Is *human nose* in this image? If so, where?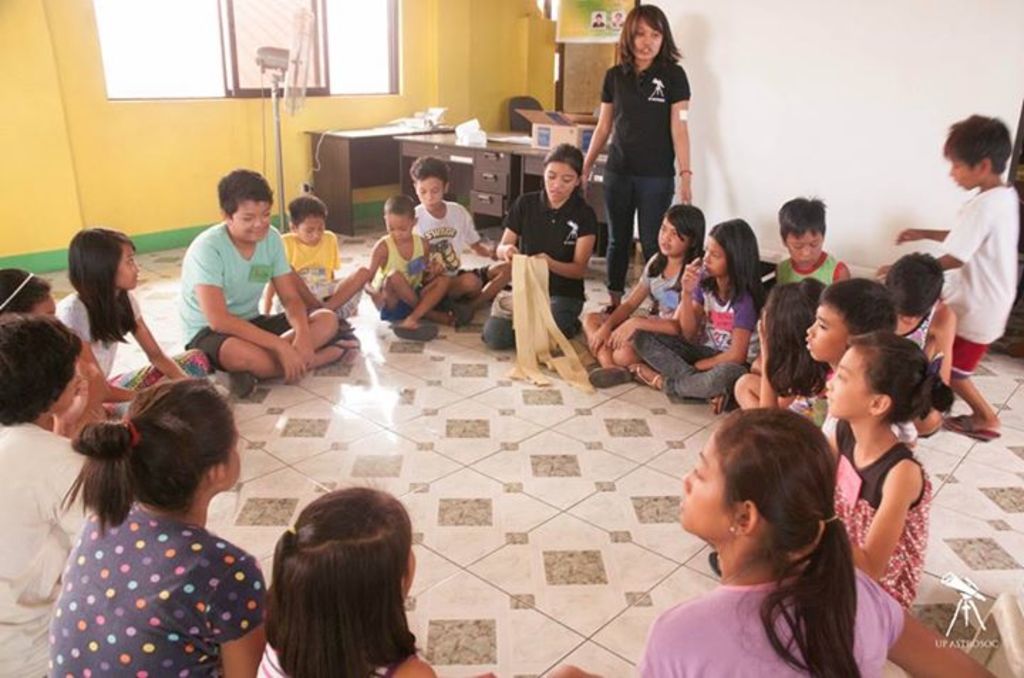
Yes, at <bbox>658, 229, 671, 242</bbox>.
